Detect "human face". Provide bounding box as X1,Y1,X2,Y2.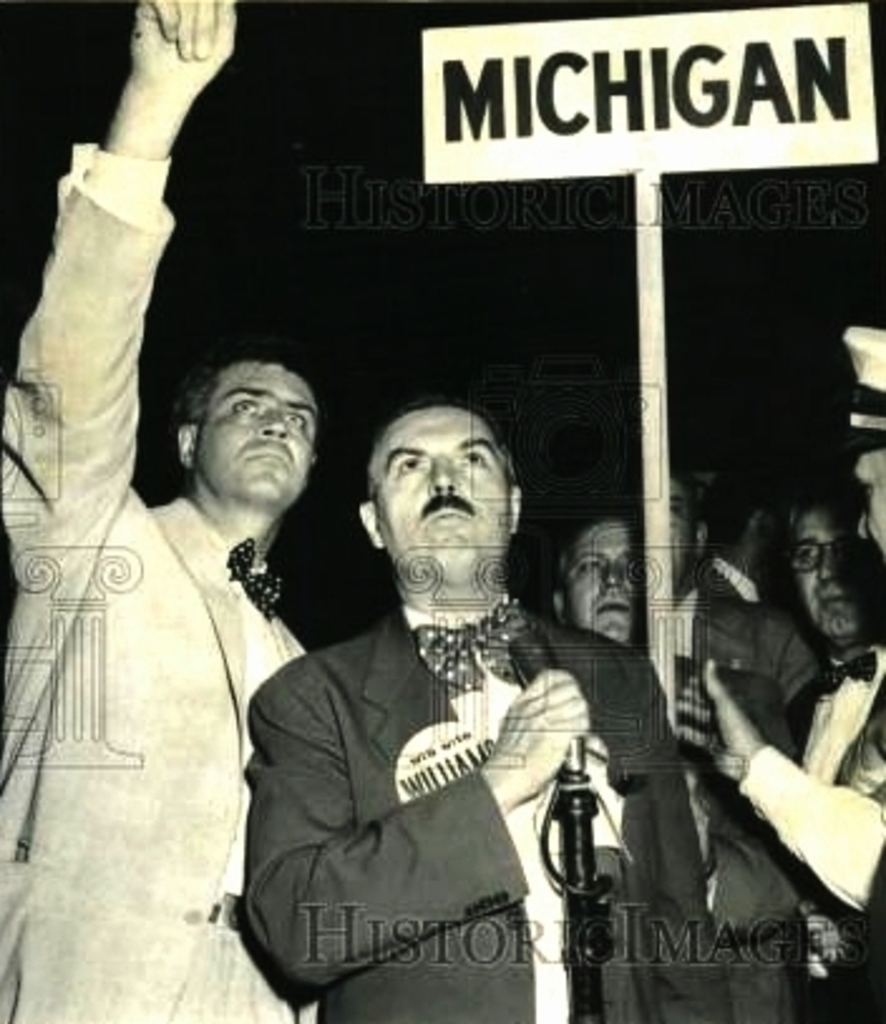
667,481,692,586.
